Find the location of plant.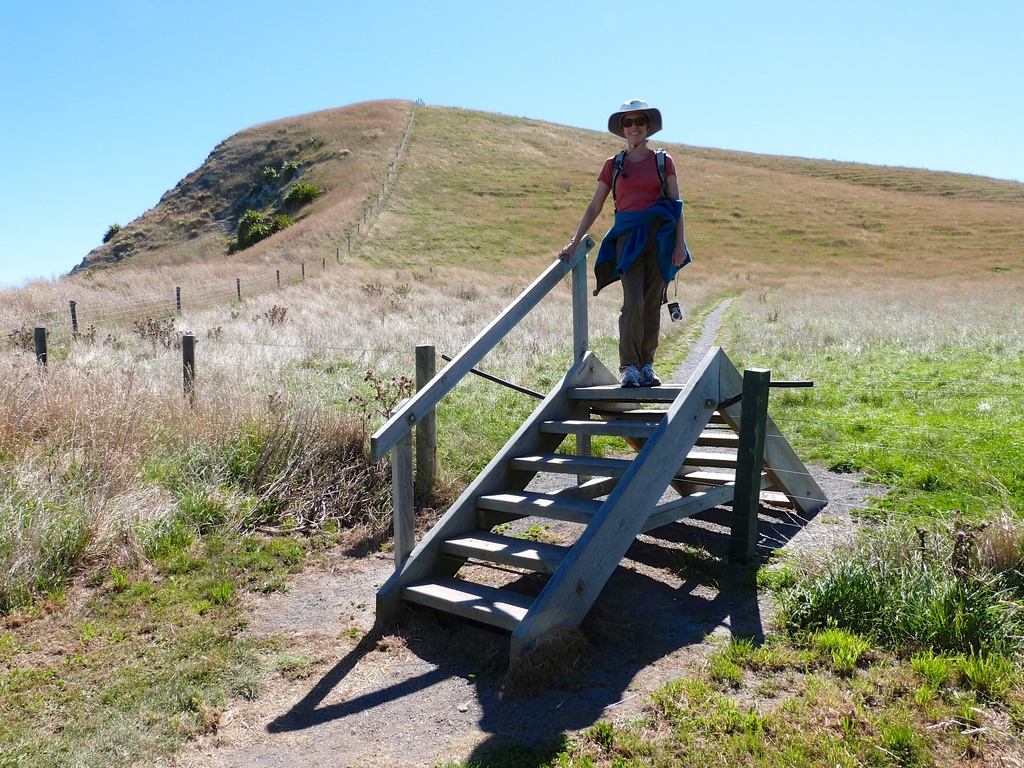
Location: box(276, 155, 303, 178).
